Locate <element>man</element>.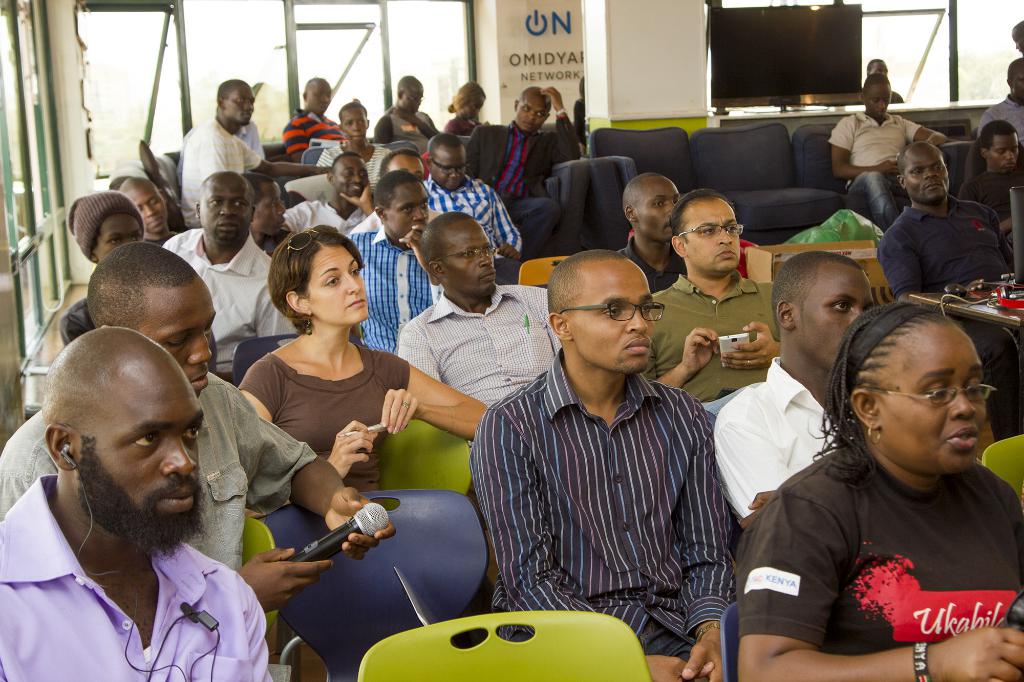
Bounding box: [x1=0, y1=324, x2=275, y2=681].
